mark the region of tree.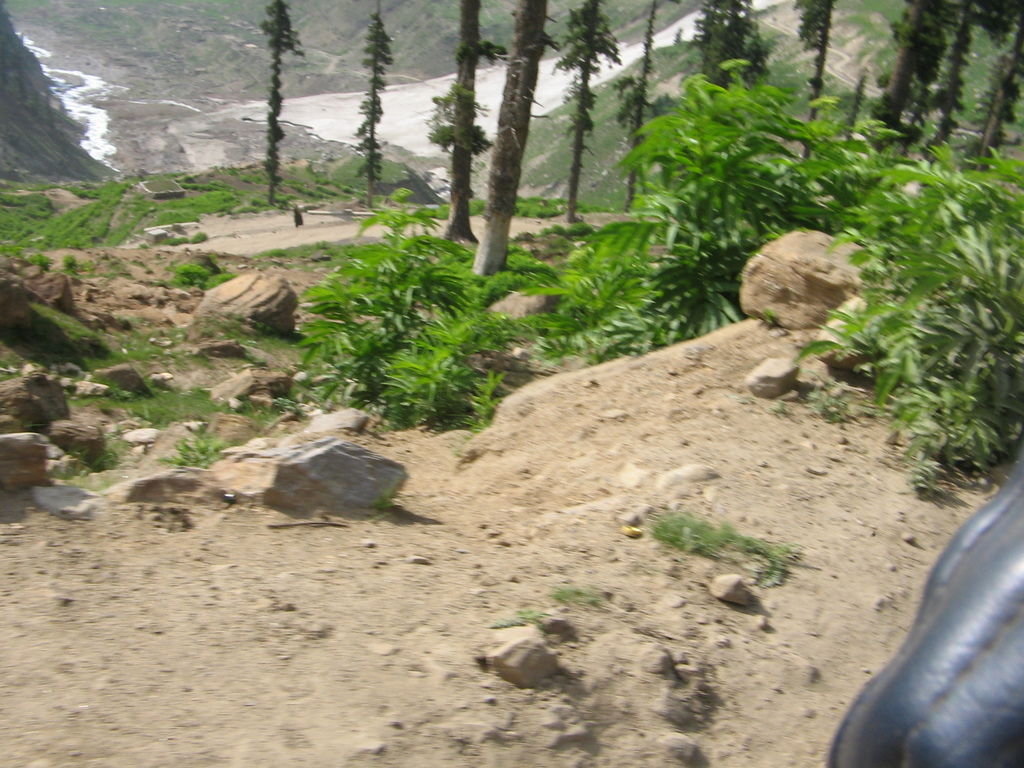
Region: 796 0 842 160.
